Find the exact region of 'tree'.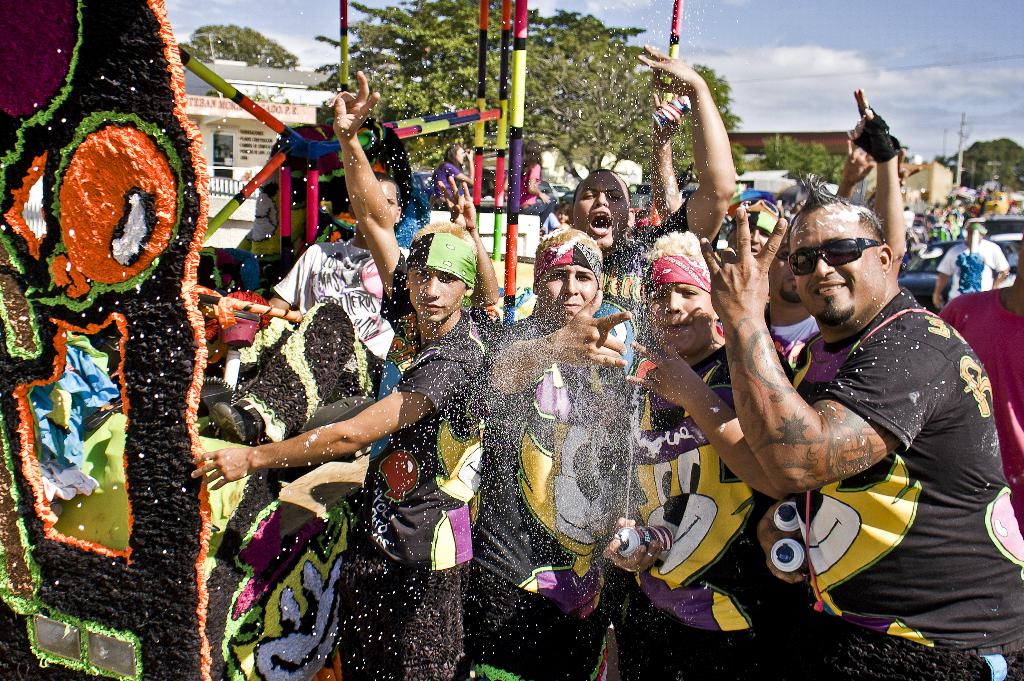
Exact region: select_region(763, 133, 845, 181).
